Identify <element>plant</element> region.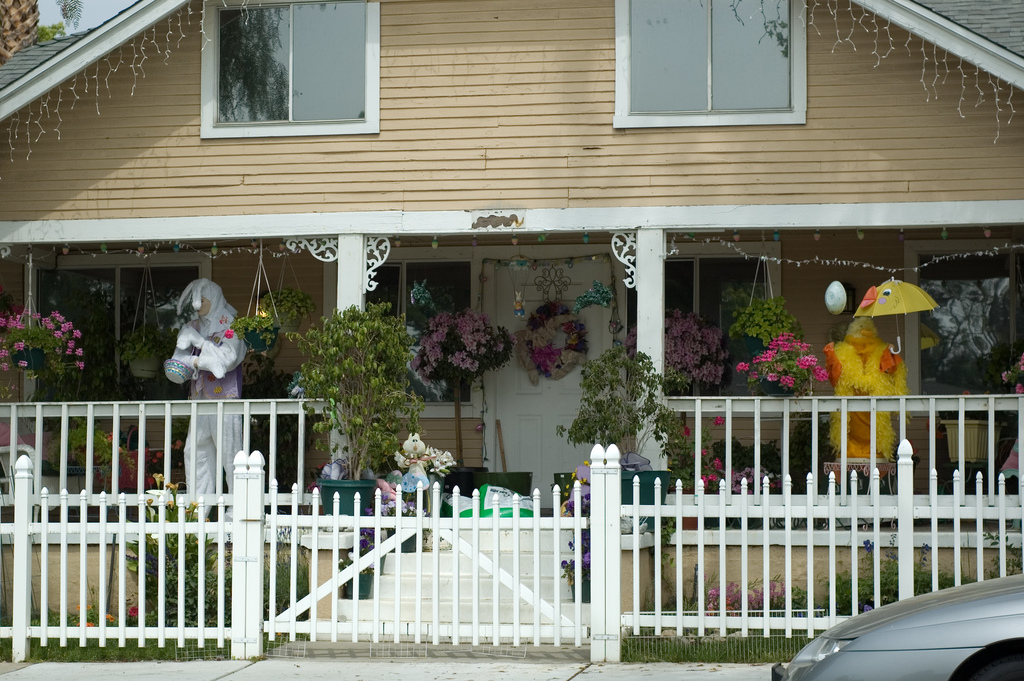
Region: BBox(284, 299, 425, 481).
